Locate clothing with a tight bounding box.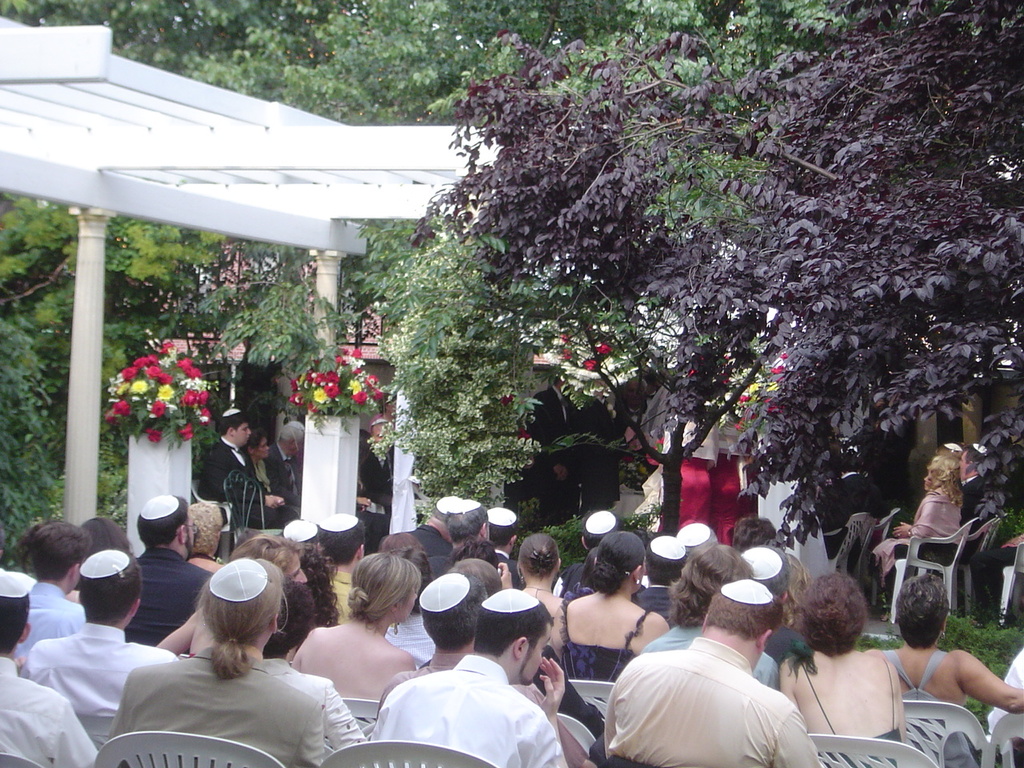
crop(385, 612, 433, 663).
